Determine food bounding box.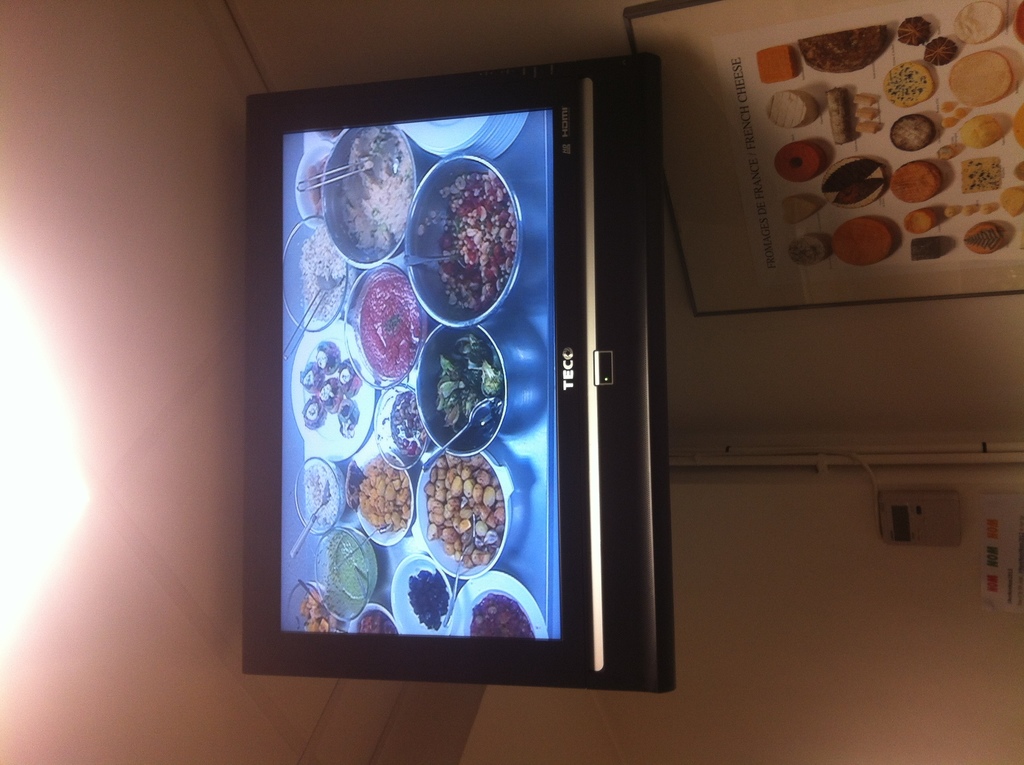
Determined: 801/19/896/76.
